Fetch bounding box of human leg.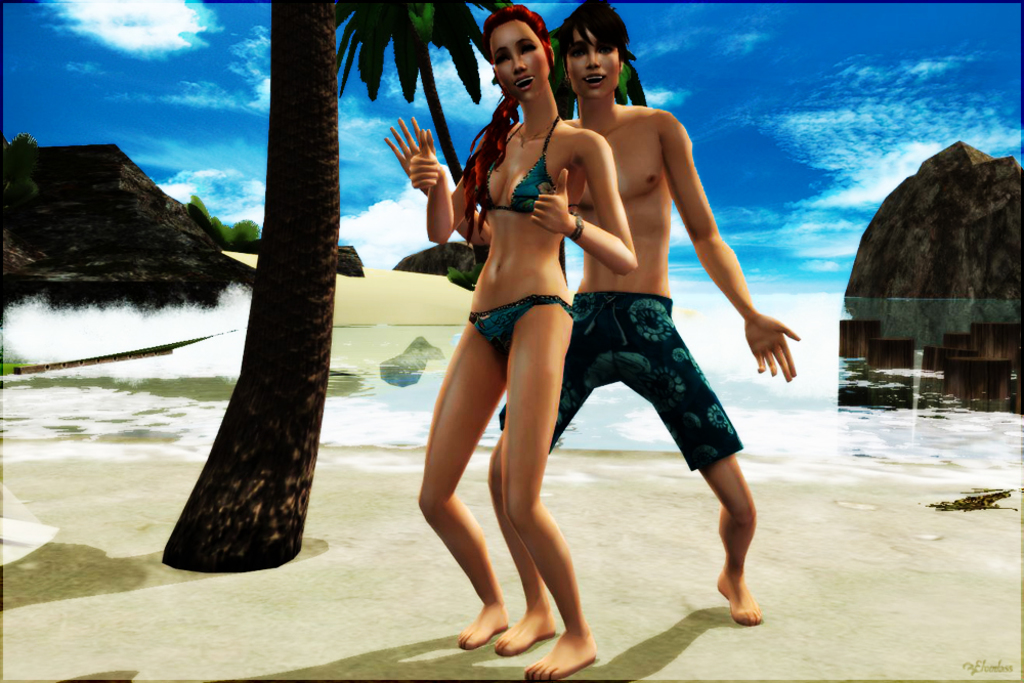
Bbox: [630,304,755,624].
